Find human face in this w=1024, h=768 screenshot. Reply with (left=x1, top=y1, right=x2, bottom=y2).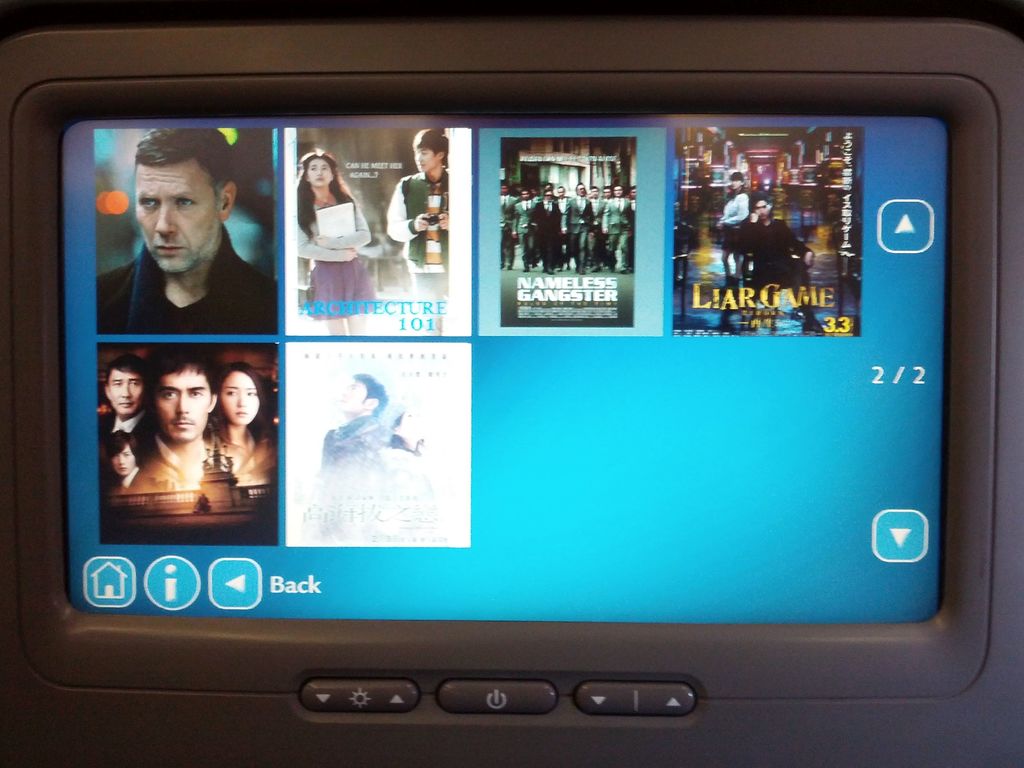
(left=134, top=164, right=223, bottom=269).
